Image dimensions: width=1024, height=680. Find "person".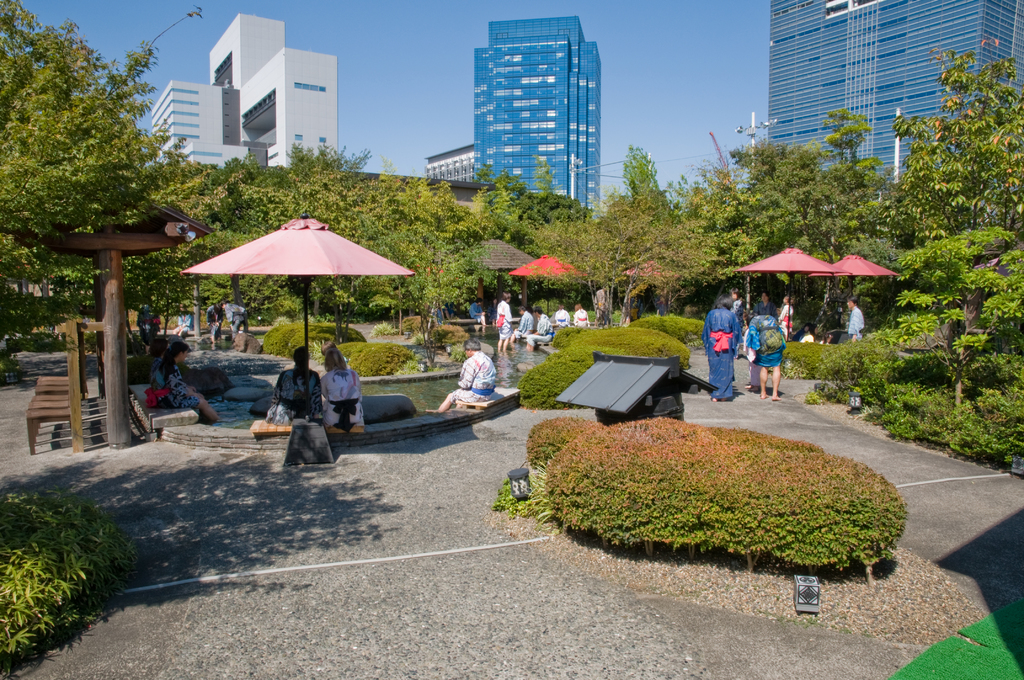
435 340 497 412.
